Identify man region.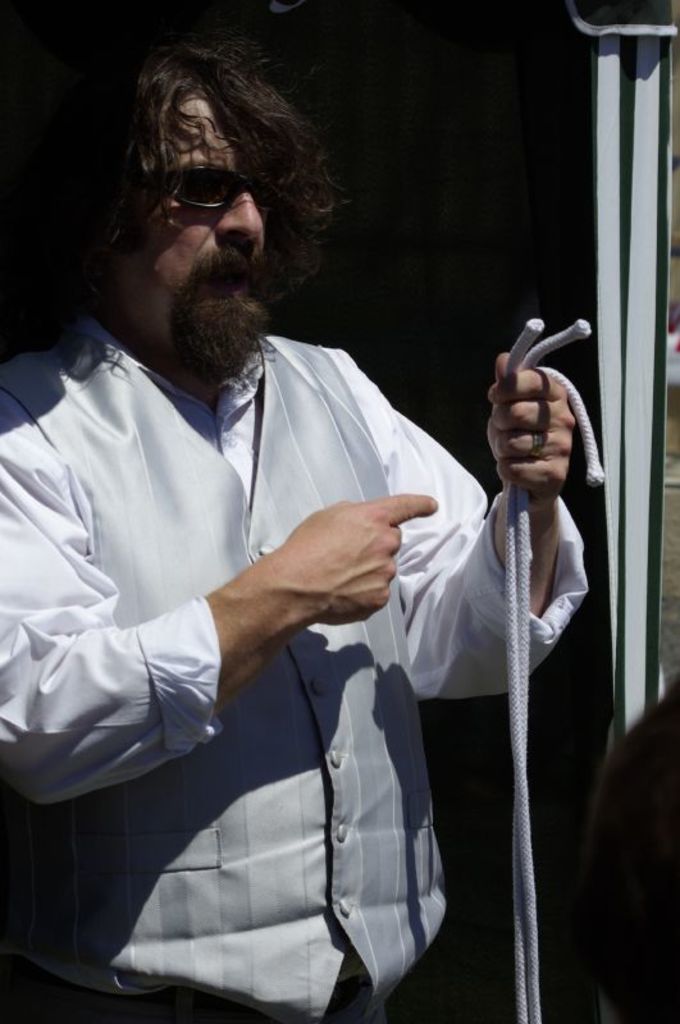
Region: <bbox>18, 37, 519, 1014</bbox>.
